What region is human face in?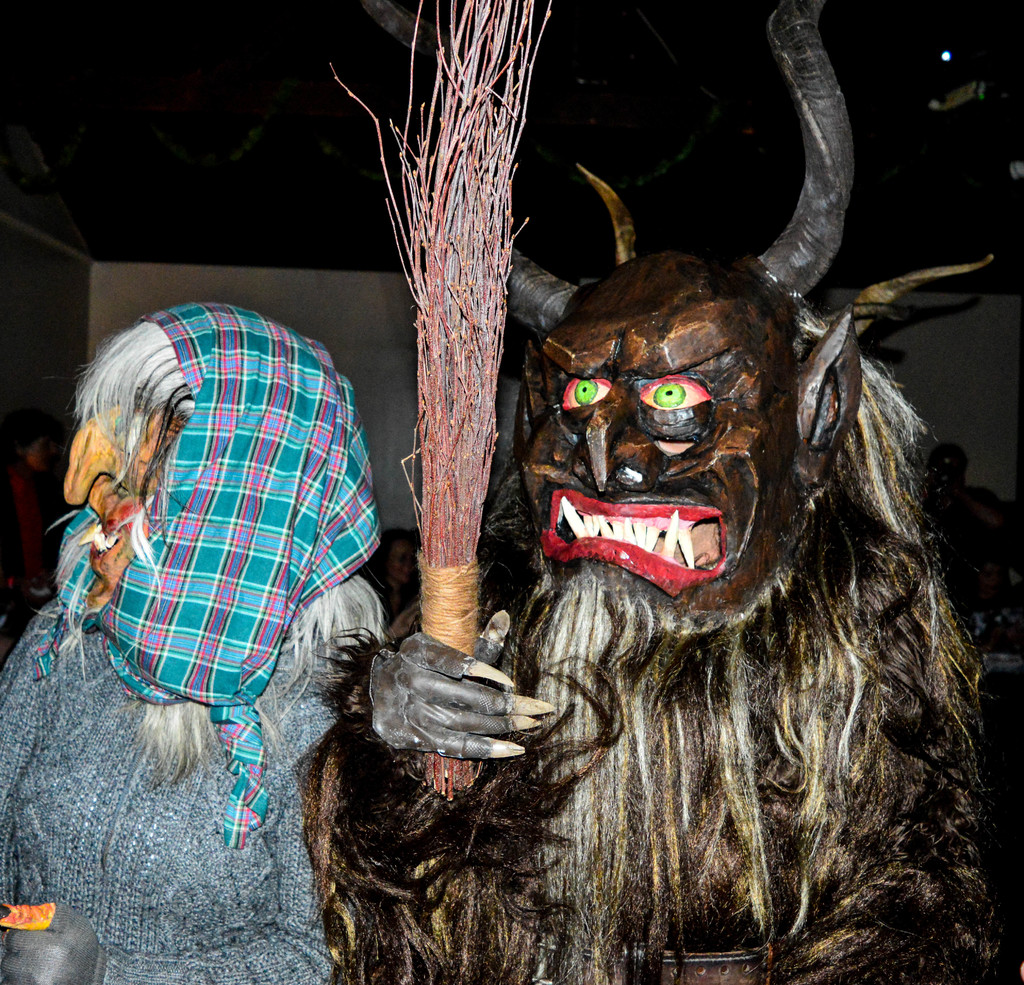
Rect(396, 533, 411, 580).
